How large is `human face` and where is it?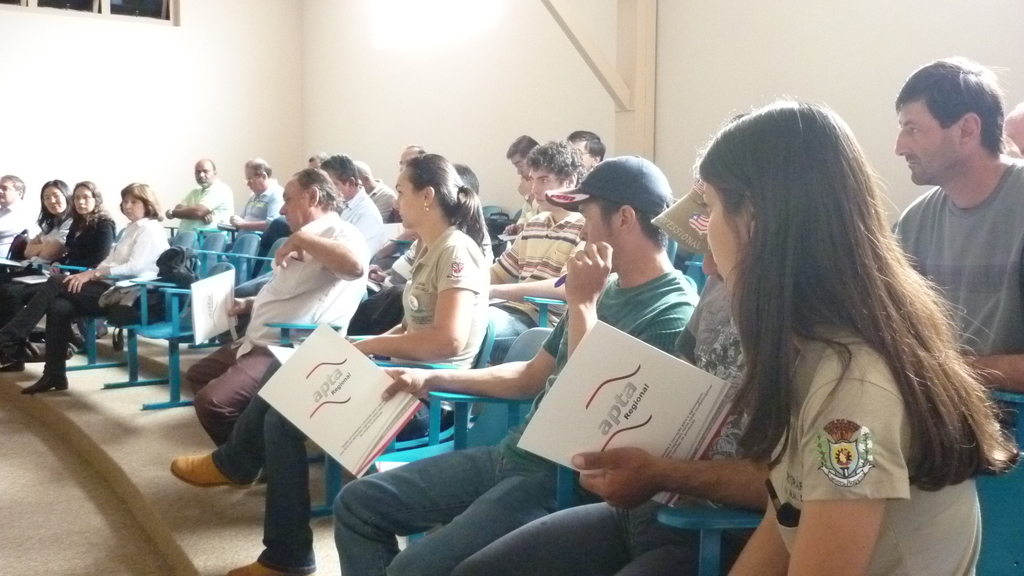
Bounding box: bbox(72, 182, 99, 217).
